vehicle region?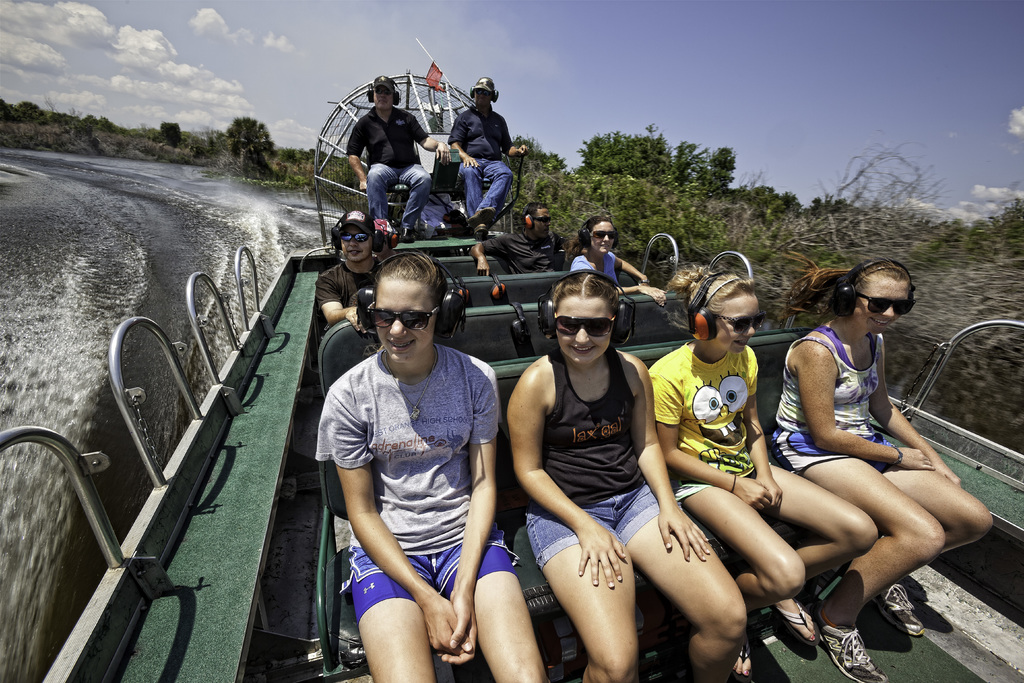
bbox=[0, 35, 1023, 682]
